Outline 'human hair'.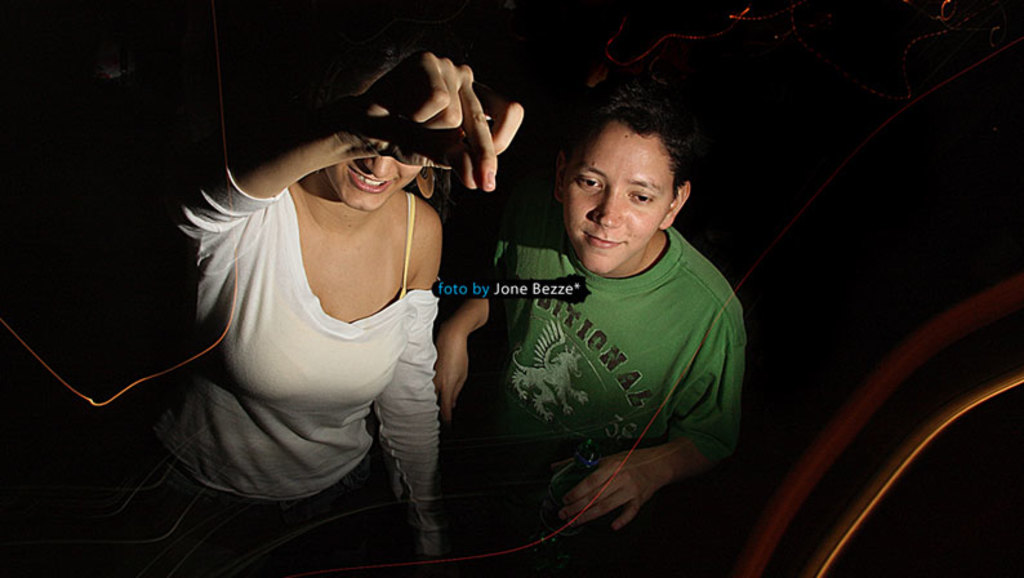
Outline: [left=553, top=84, right=704, bottom=219].
